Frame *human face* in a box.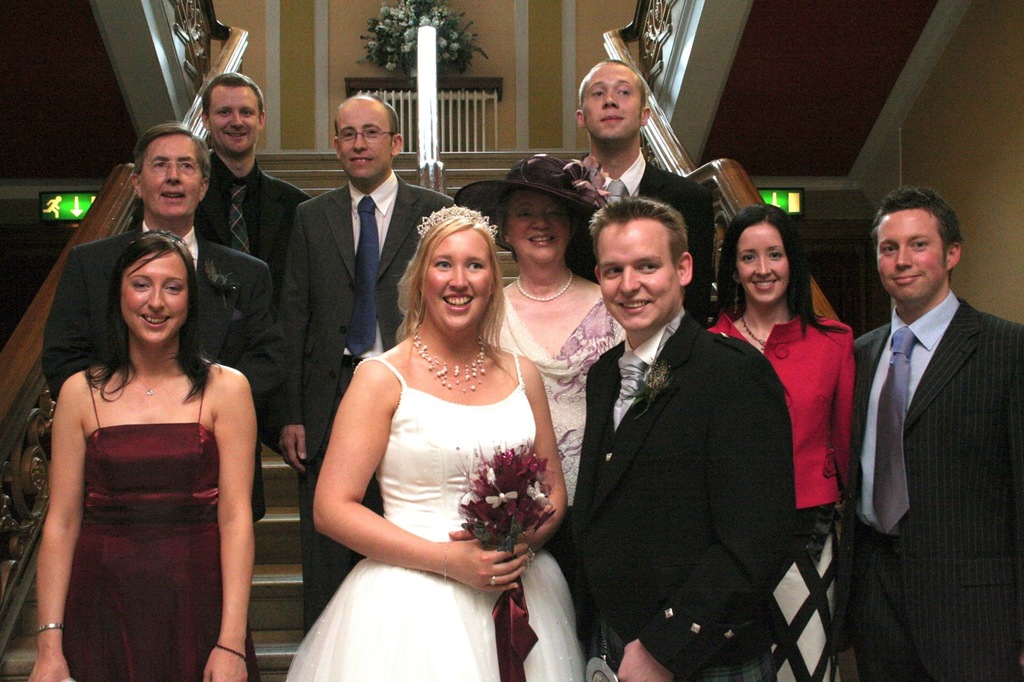
box(120, 246, 189, 345).
